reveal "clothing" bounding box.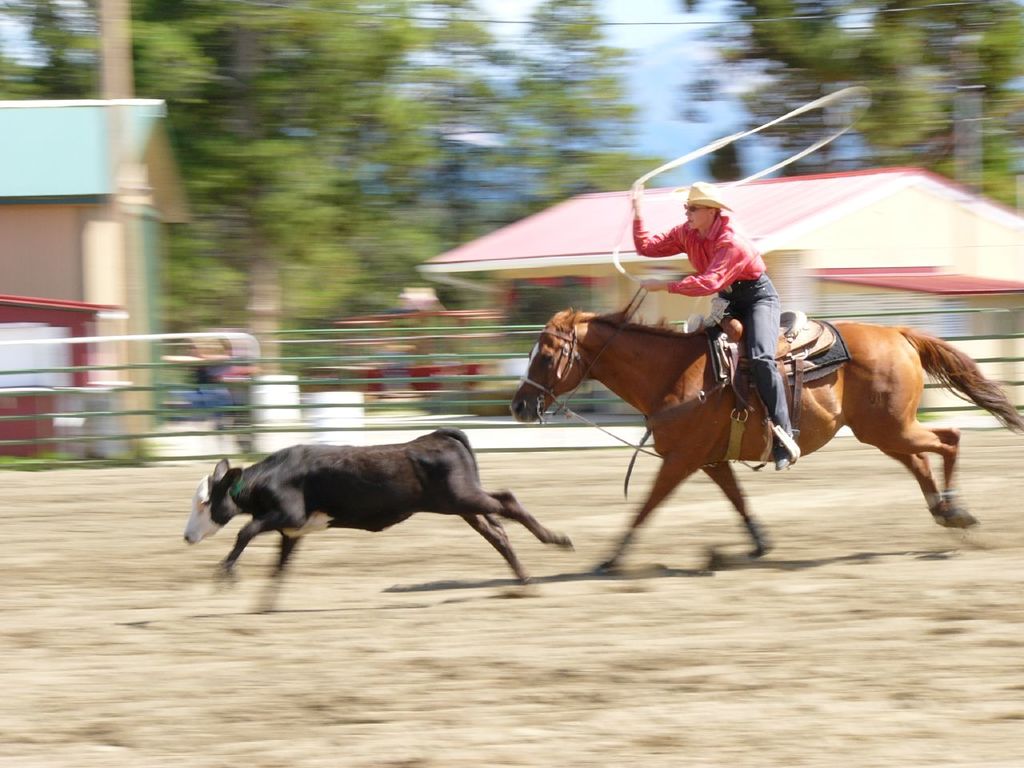
Revealed: Rect(634, 218, 792, 435).
